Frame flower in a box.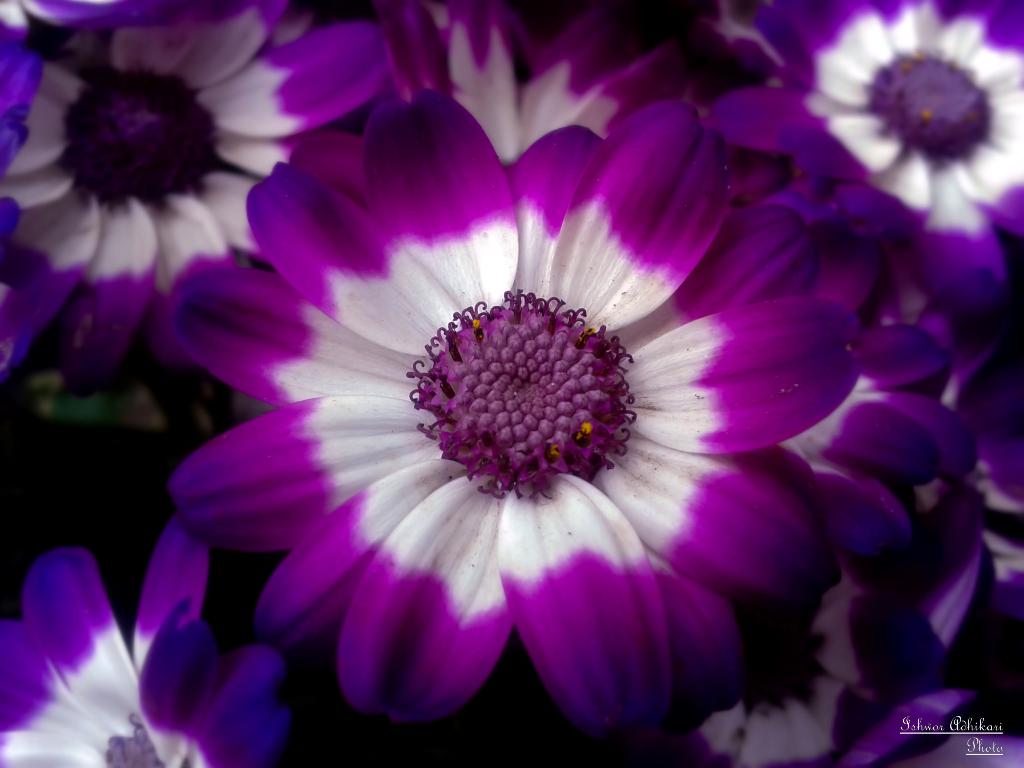
(811, 12, 1015, 209).
